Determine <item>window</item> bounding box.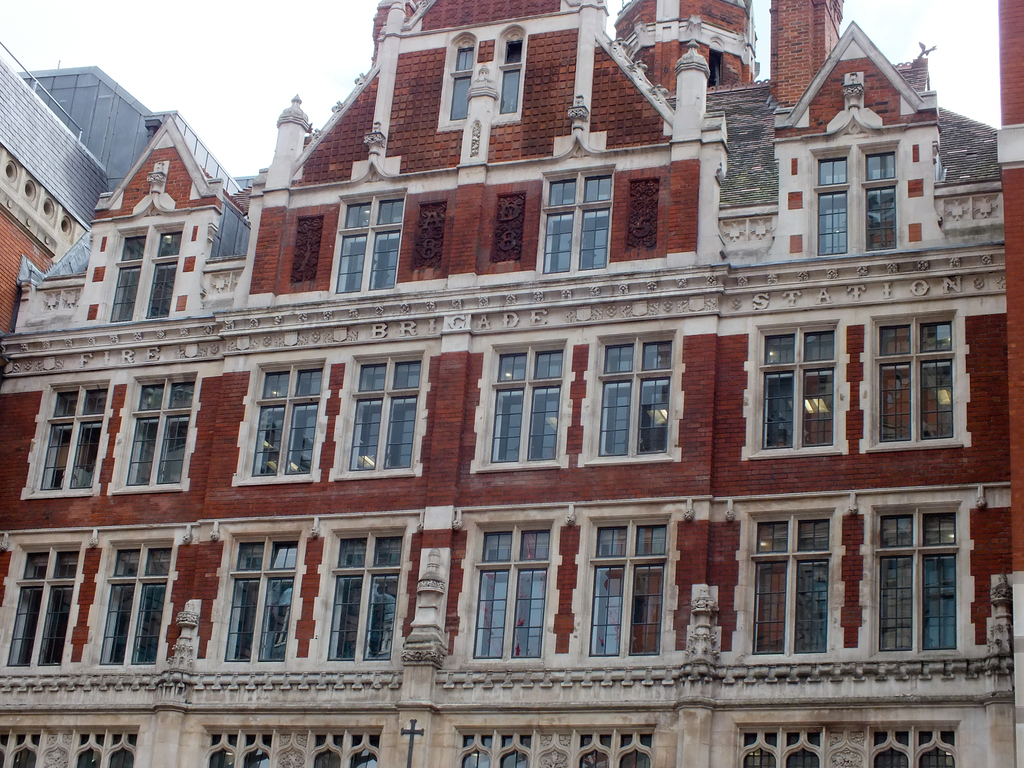
Determined: (left=868, top=313, right=965, bottom=450).
